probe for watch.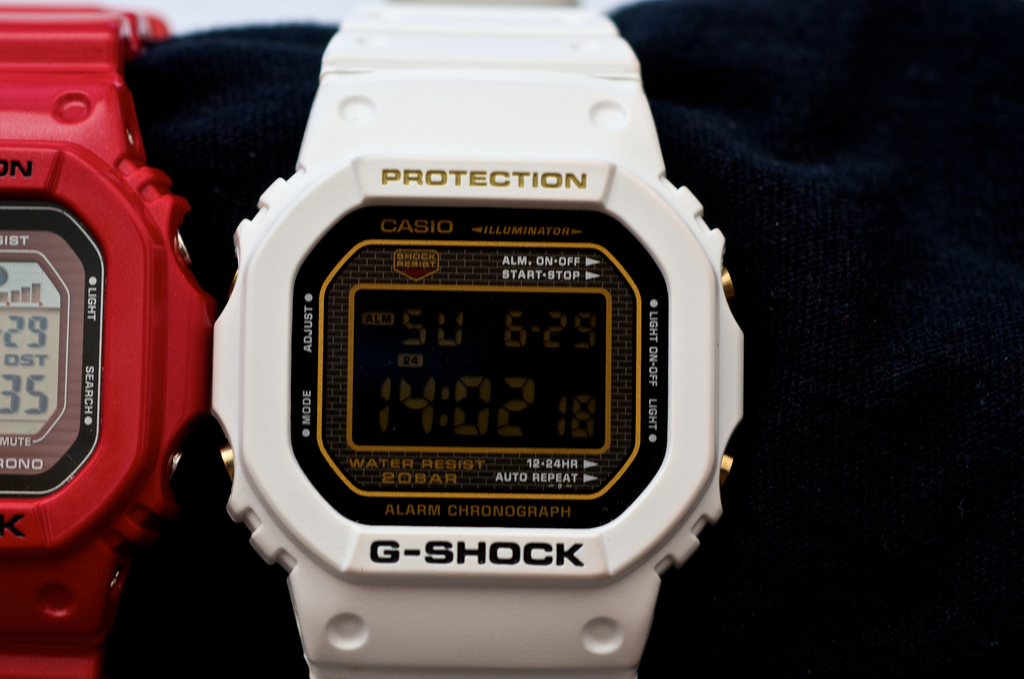
Probe result: select_region(0, 1, 215, 678).
